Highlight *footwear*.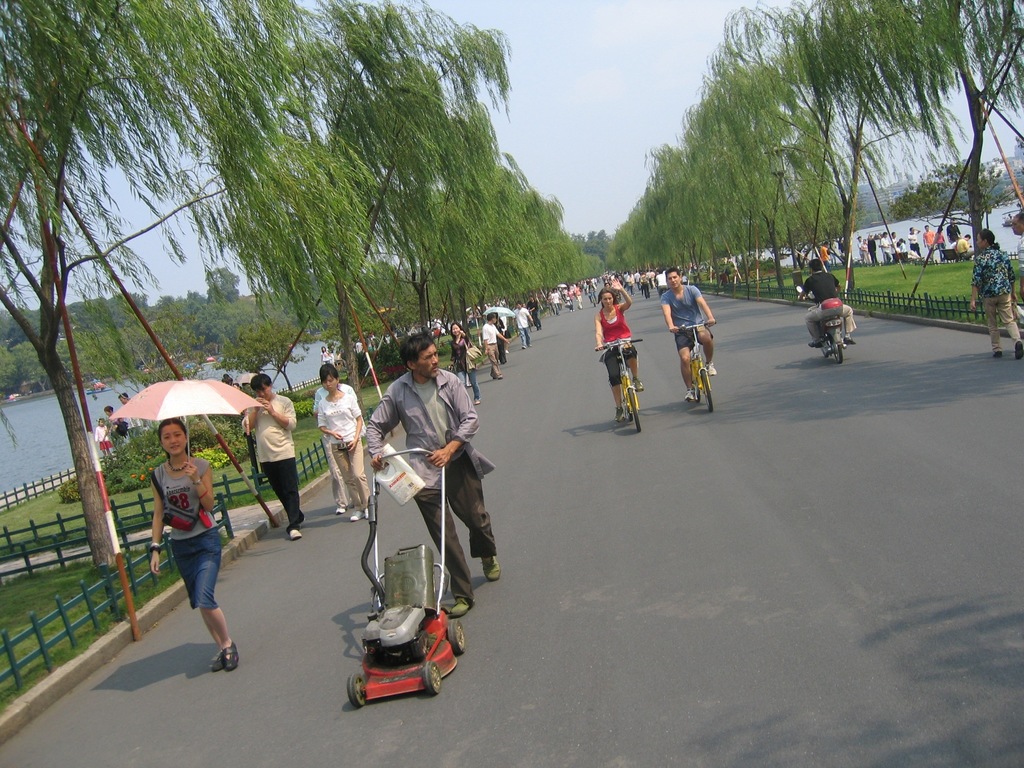
Highlighted region: (x1=211, y1=655, x2=221, y2=674).
